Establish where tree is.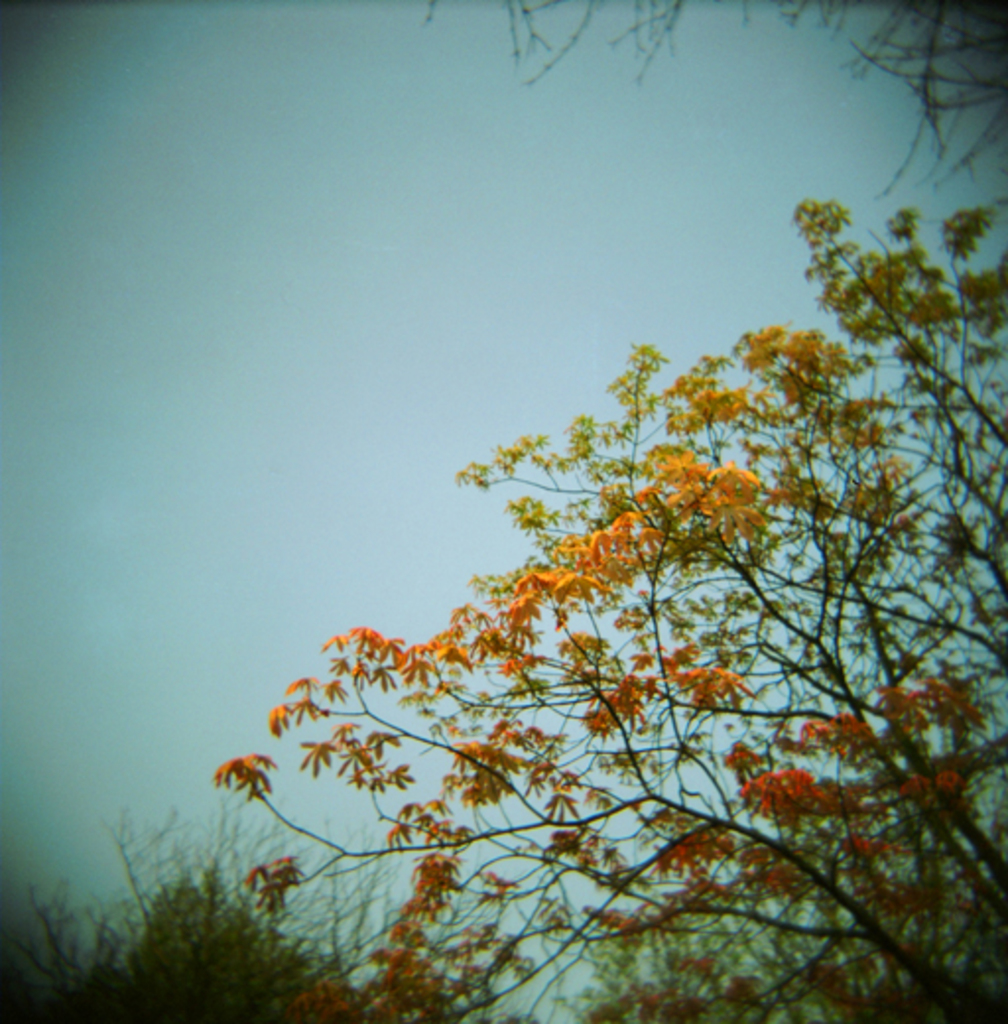
Established at bbox(0, 766, 512, 1022).
